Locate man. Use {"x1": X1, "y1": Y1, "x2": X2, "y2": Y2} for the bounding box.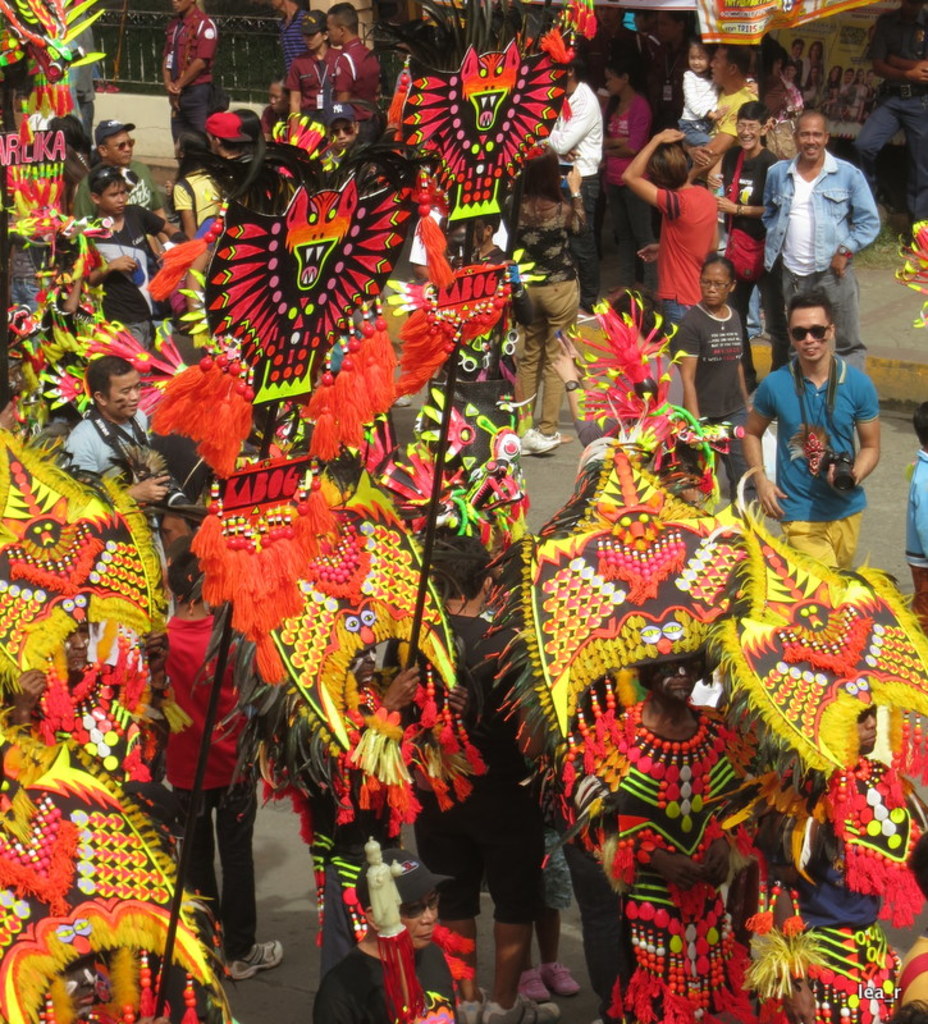
{"x1": 157, "y1": 0, "x2": 220, "y2": 186}.
